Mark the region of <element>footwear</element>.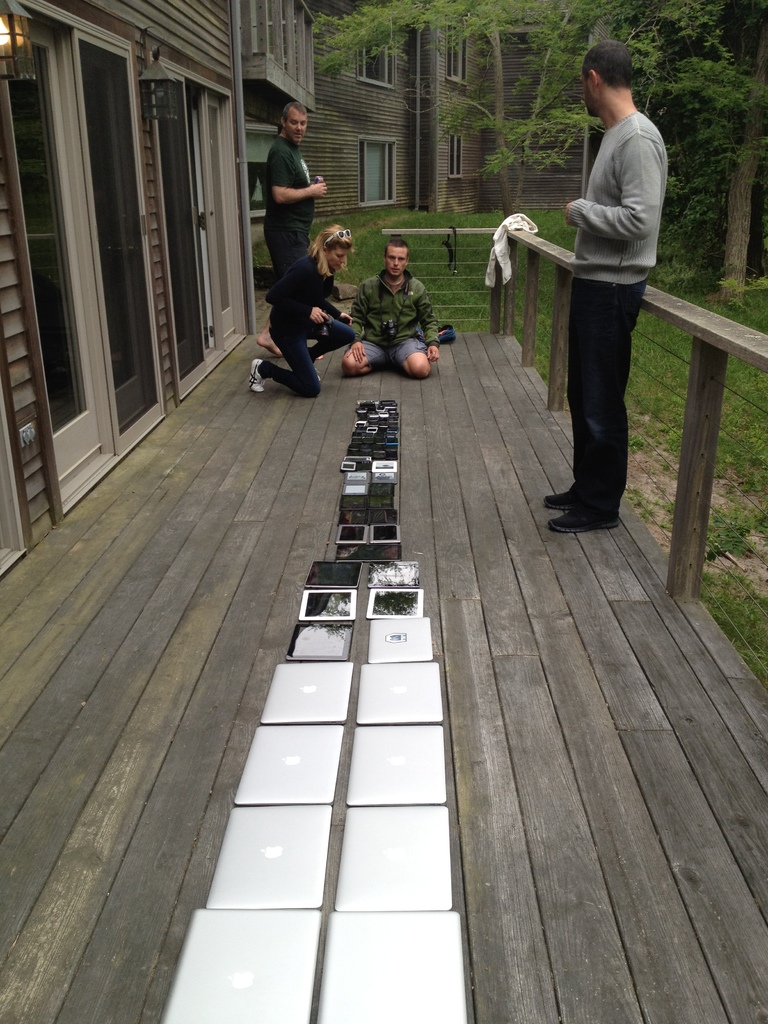
Region: {"left": 547, "top": 502, "right": 617, "bottom": 533}.
